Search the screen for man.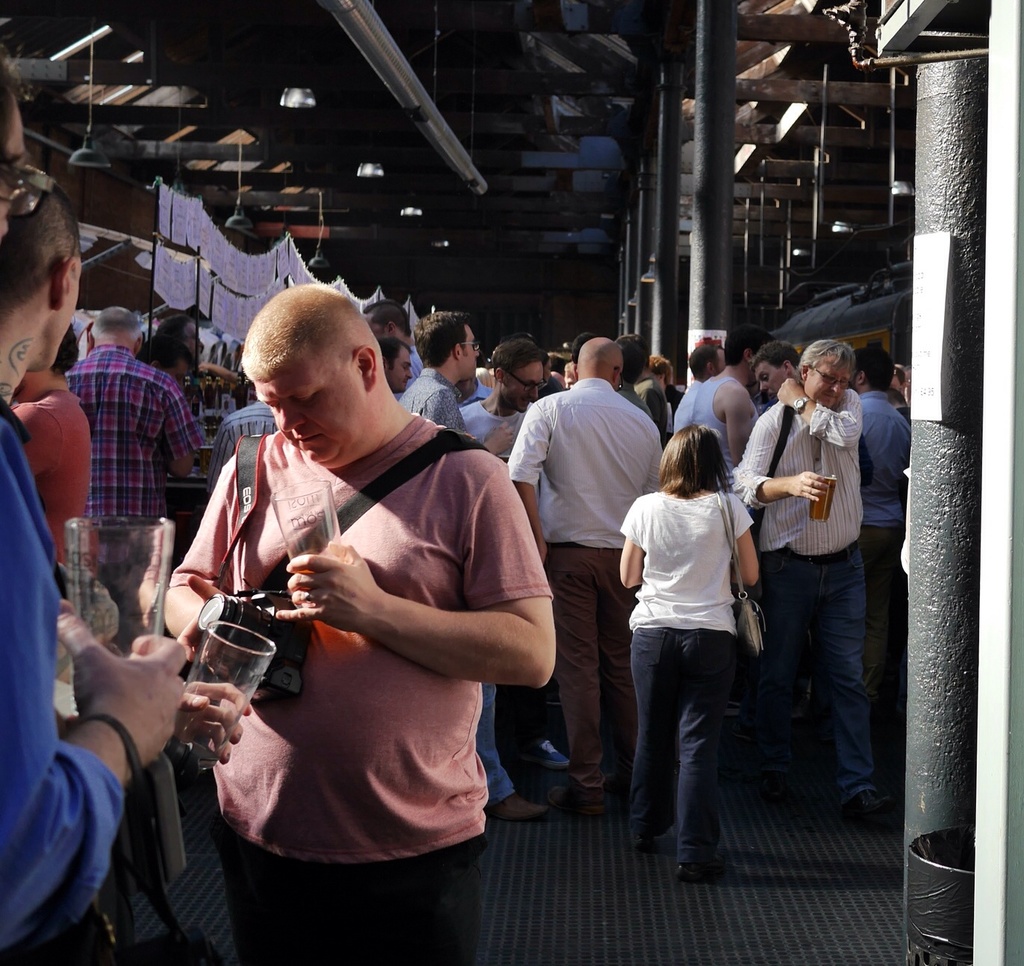
Found at 854 352 907 757.
